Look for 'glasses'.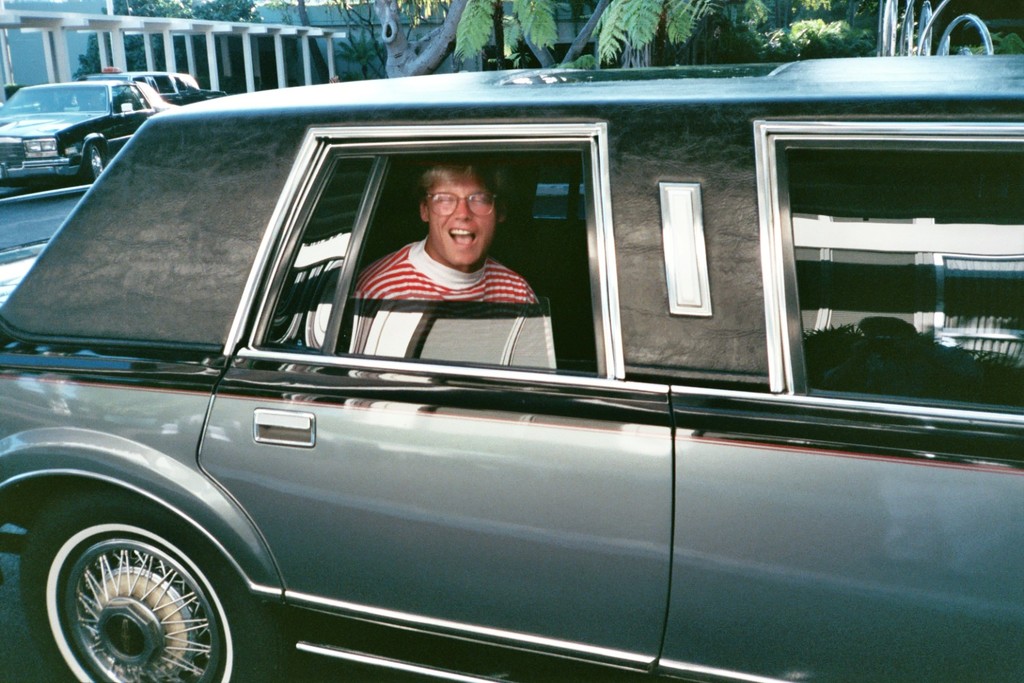
Found: [left=421, top=189, right=500, bottom=219].
